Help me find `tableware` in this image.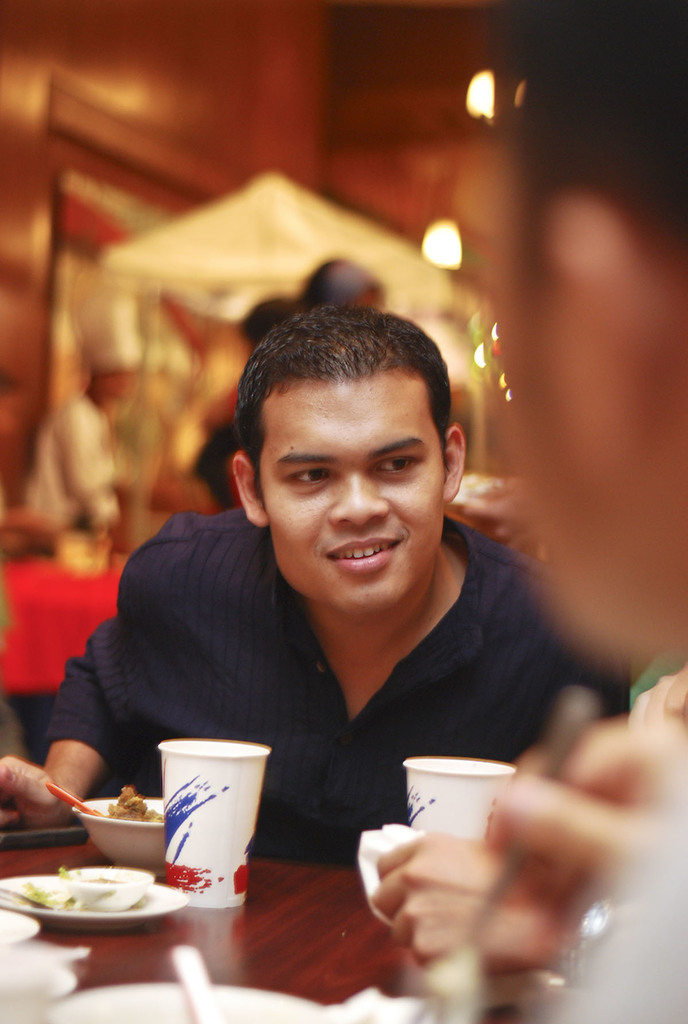
Found it: select_region(44, 980, 345, 1023).
